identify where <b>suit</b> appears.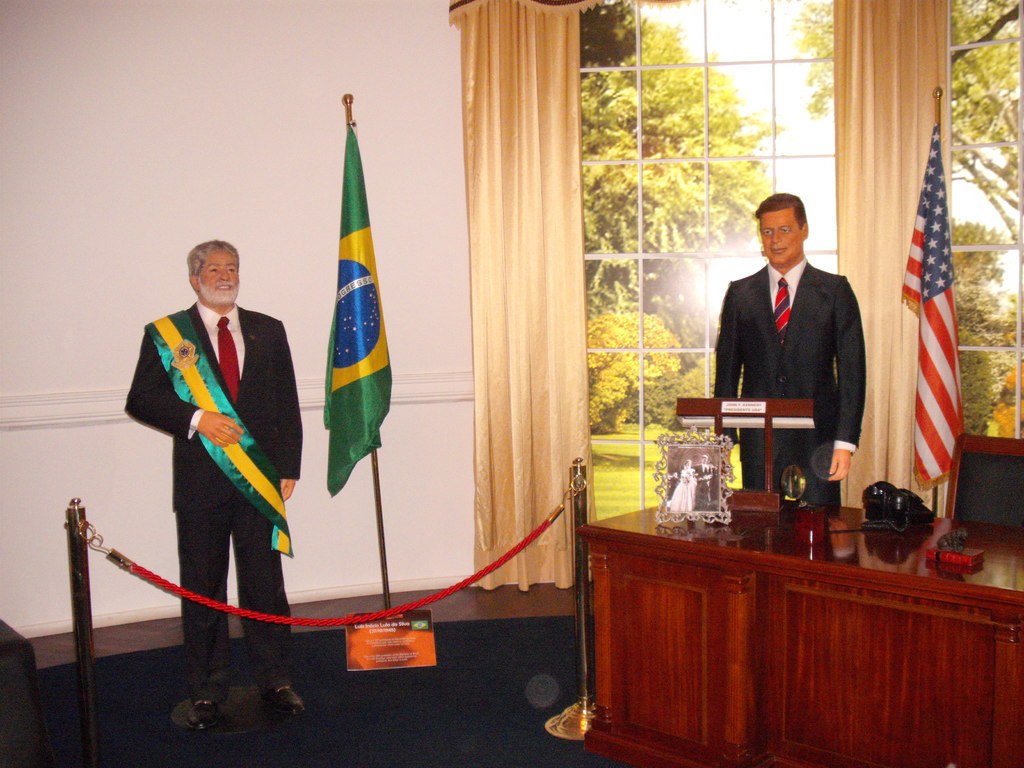
Appears at <region>712, 262, 867, 511</region>.
